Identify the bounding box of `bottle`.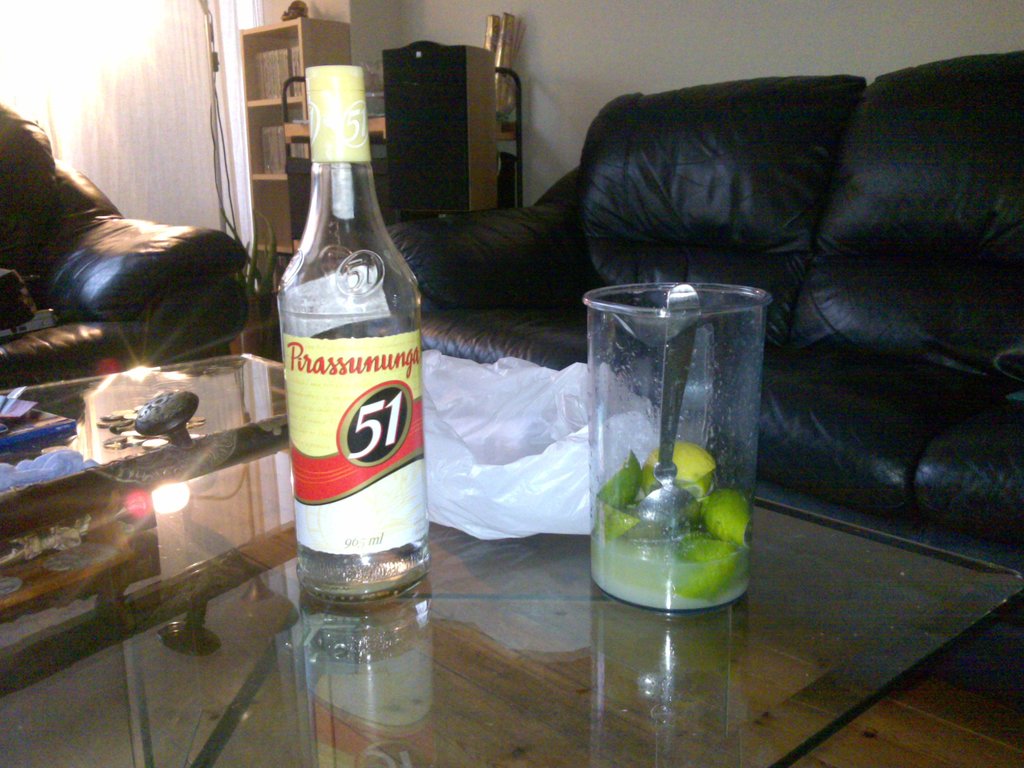
(278,47,435,643).
